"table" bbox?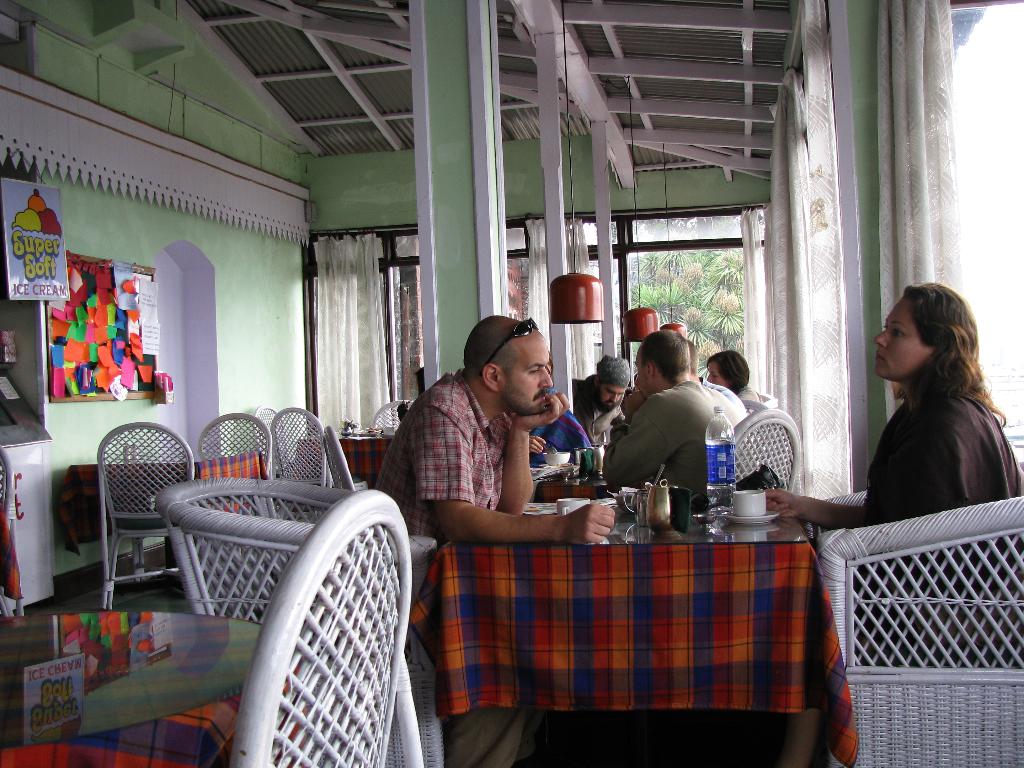
region(288, 431, 396, 482)
